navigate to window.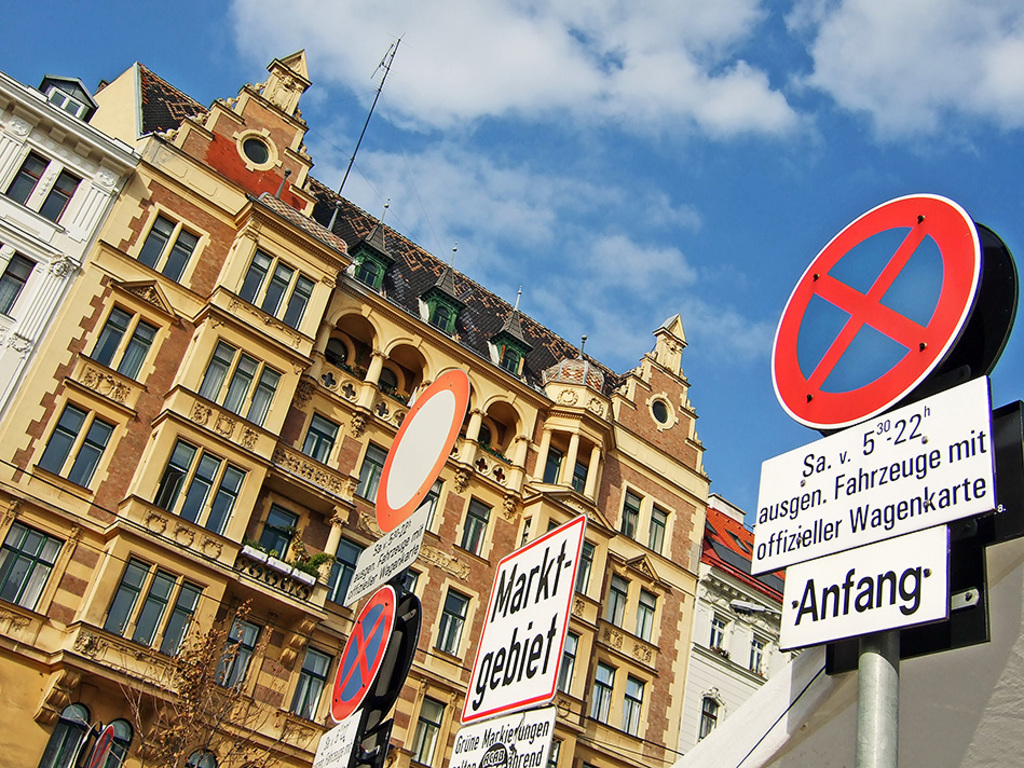
Navigation target: bbox=[196, 344, 287, 433].
